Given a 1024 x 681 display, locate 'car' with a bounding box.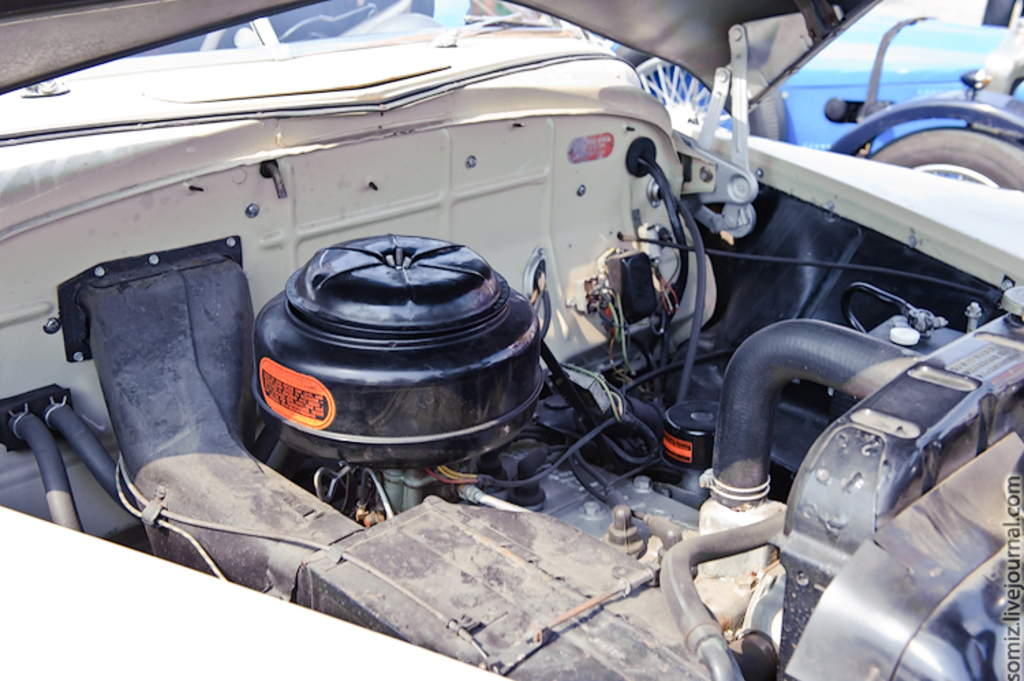
Located: bbox=[0, 0, 1023, 680].
